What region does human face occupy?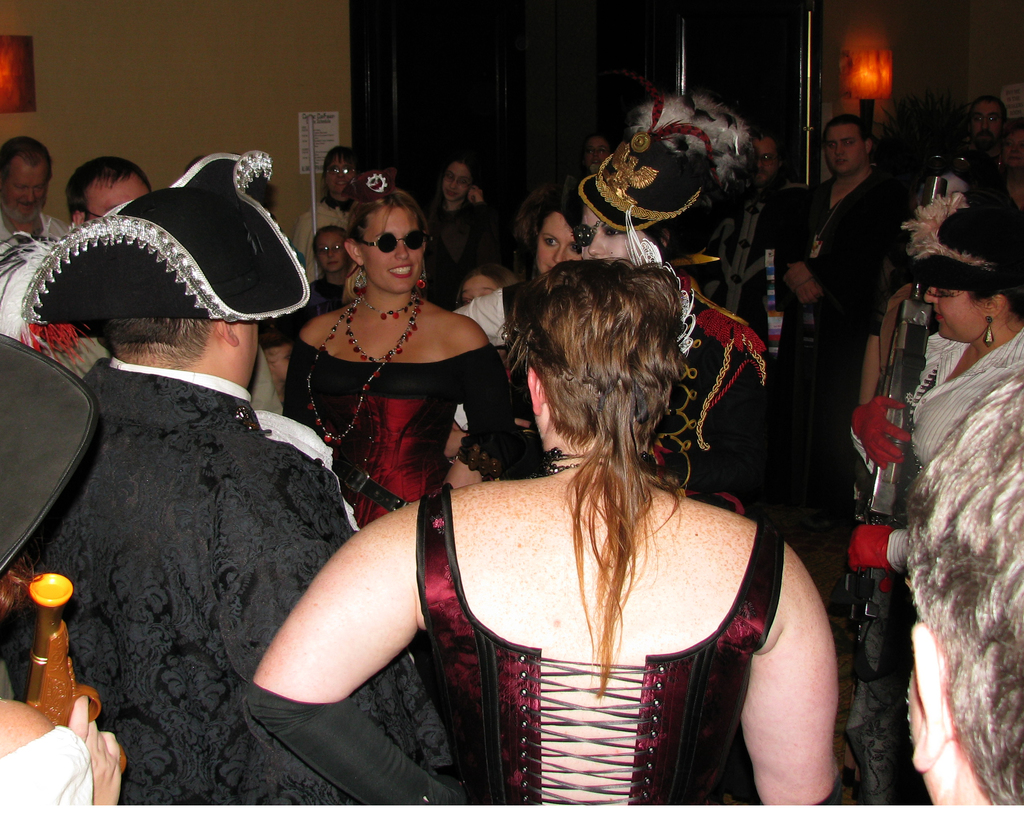
pyautogui.locateOnScreen(365, 209, 424, 293).
